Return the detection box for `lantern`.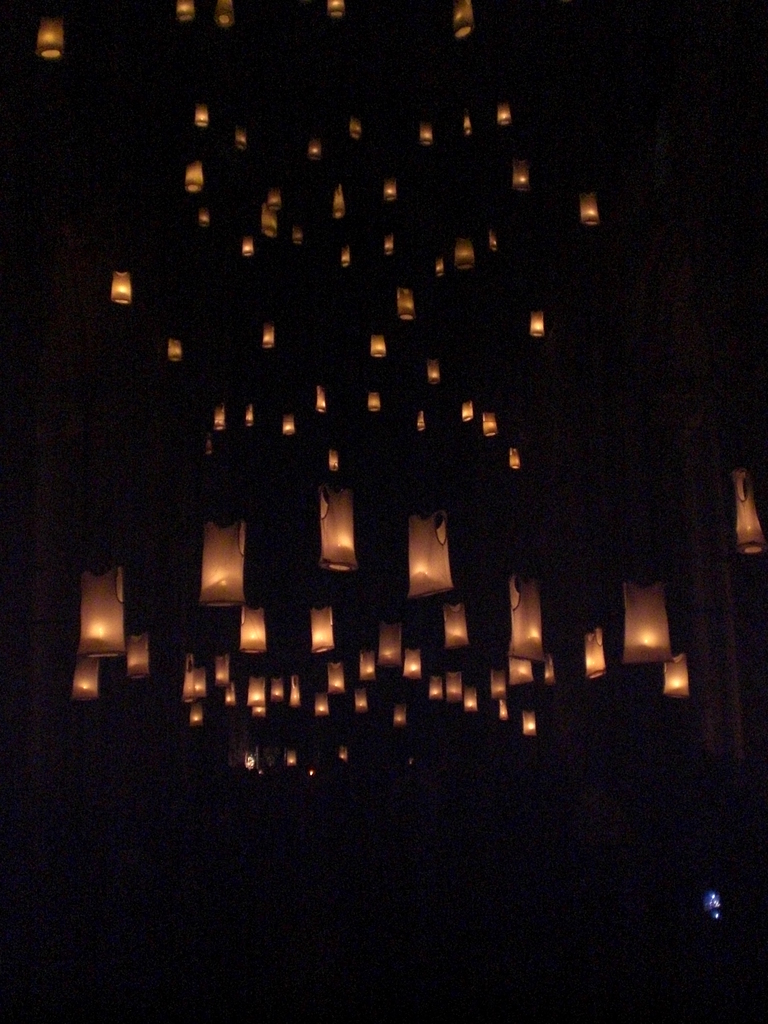
(left=431, top=678, right=440, bottom=699).
